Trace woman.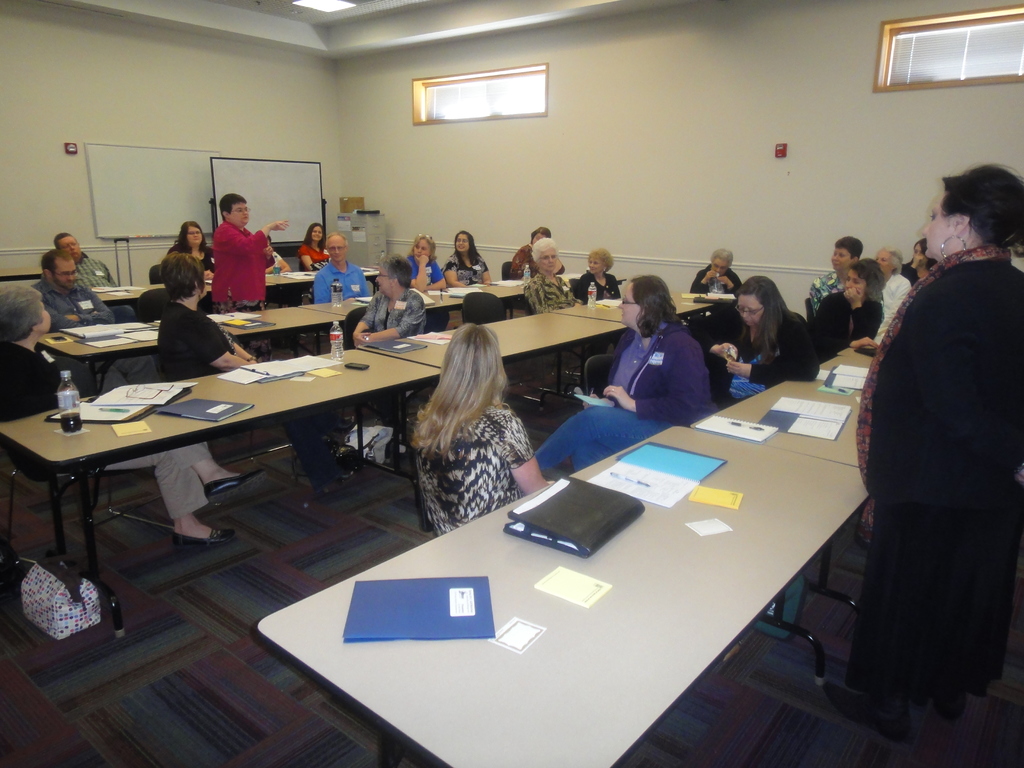
Traced to <box>529,270,710,474</box>.
